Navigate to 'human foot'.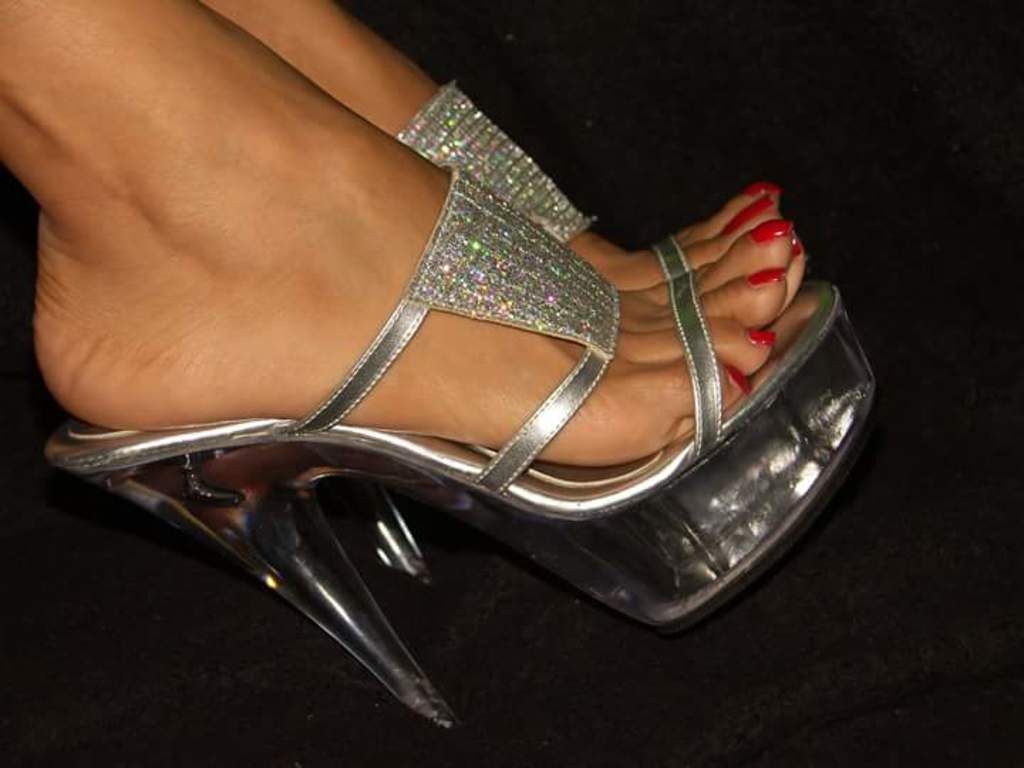
Navigation target: [left=54, top=97, right=917, bottom=741].
